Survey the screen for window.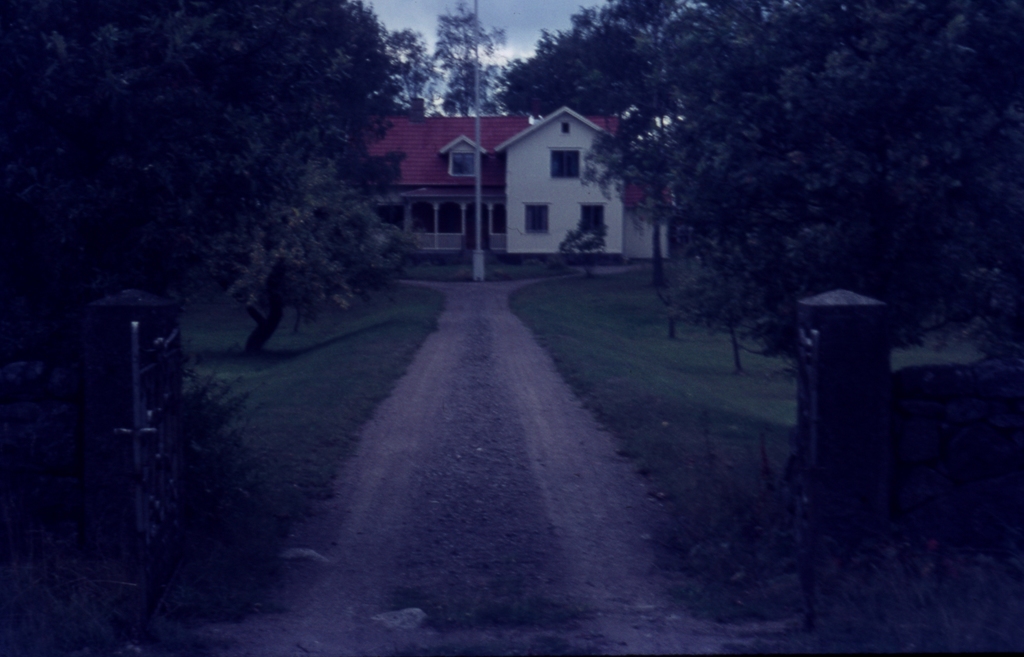
Survey found: 551,149,581,181.
